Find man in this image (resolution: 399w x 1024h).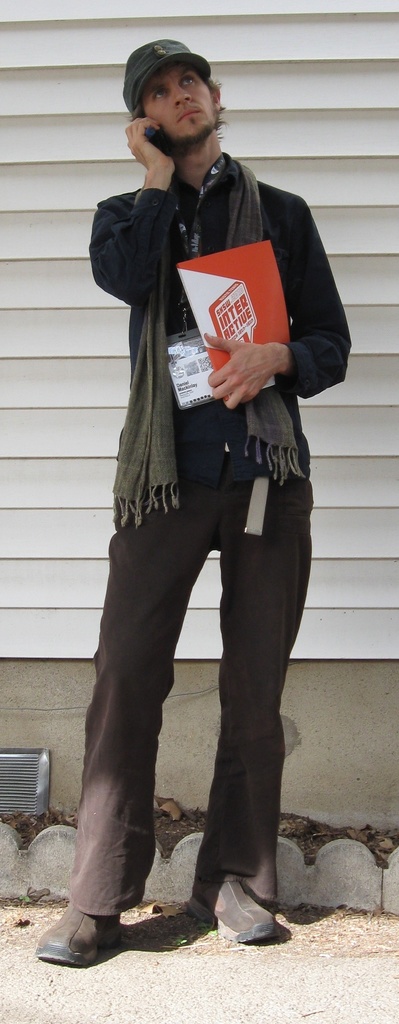
crop(58, 49, 352, 922).
